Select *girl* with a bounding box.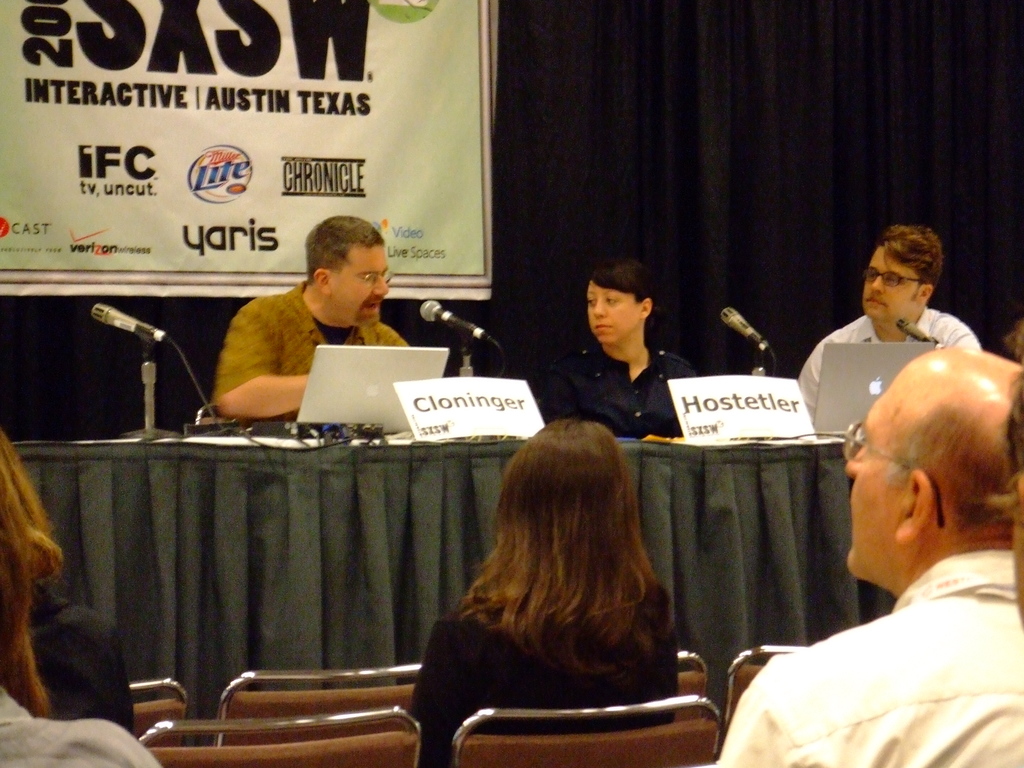
404, 401, 752, 737.
